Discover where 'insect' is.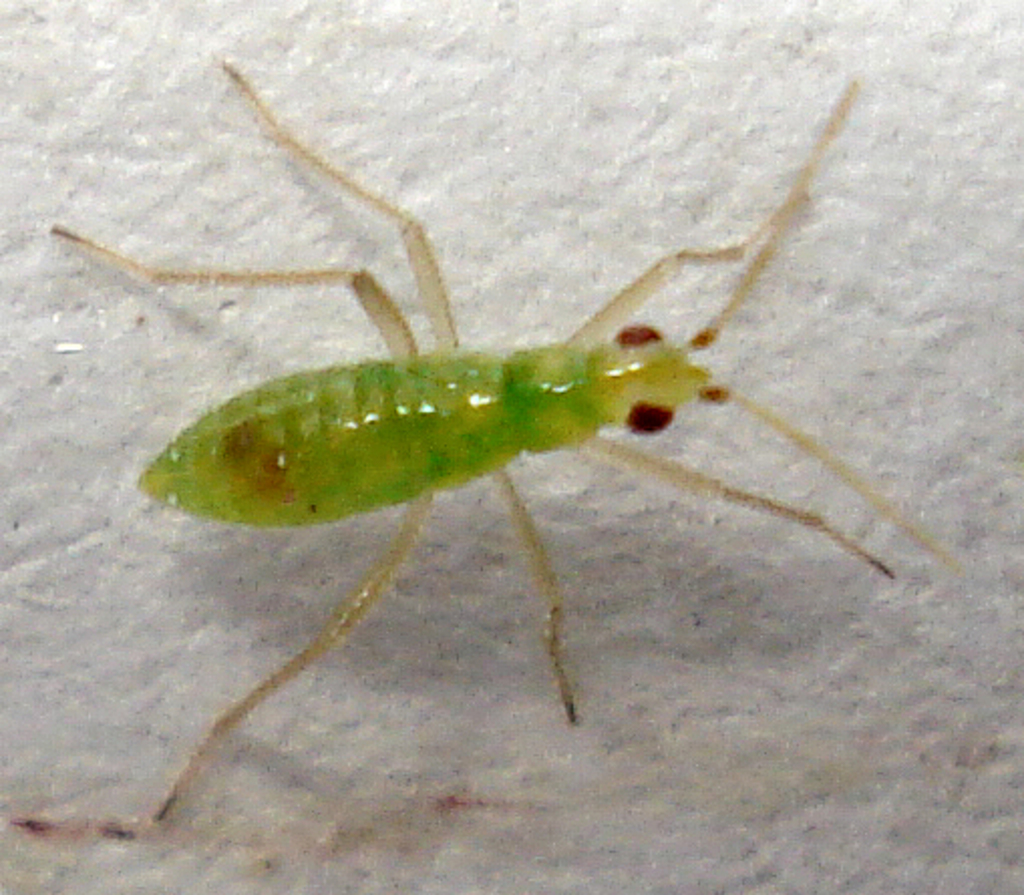
Discovered at 6/54/952/831.
